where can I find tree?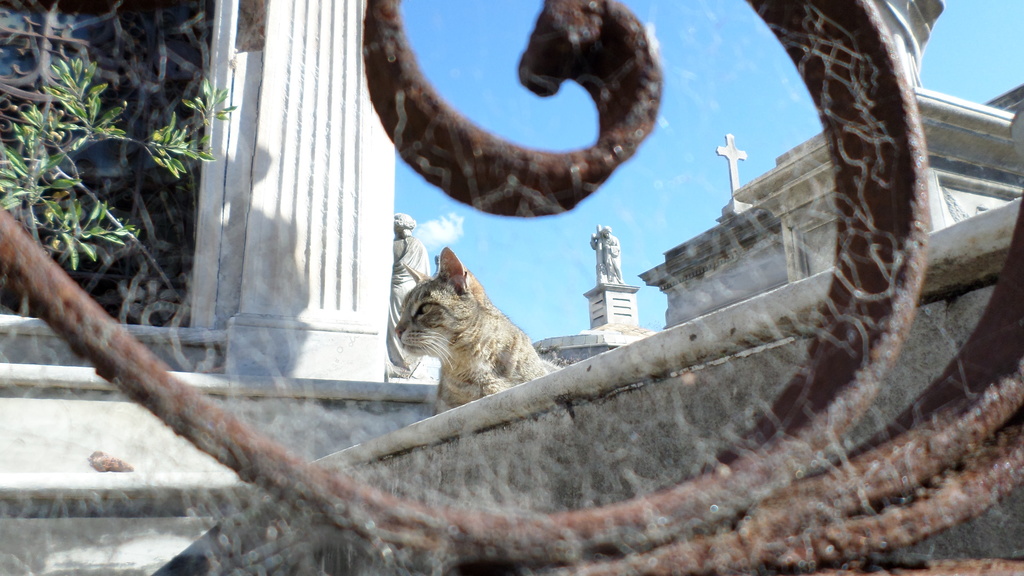
You can find it at [x1=0, y1=41, x2=248, y2=280].
